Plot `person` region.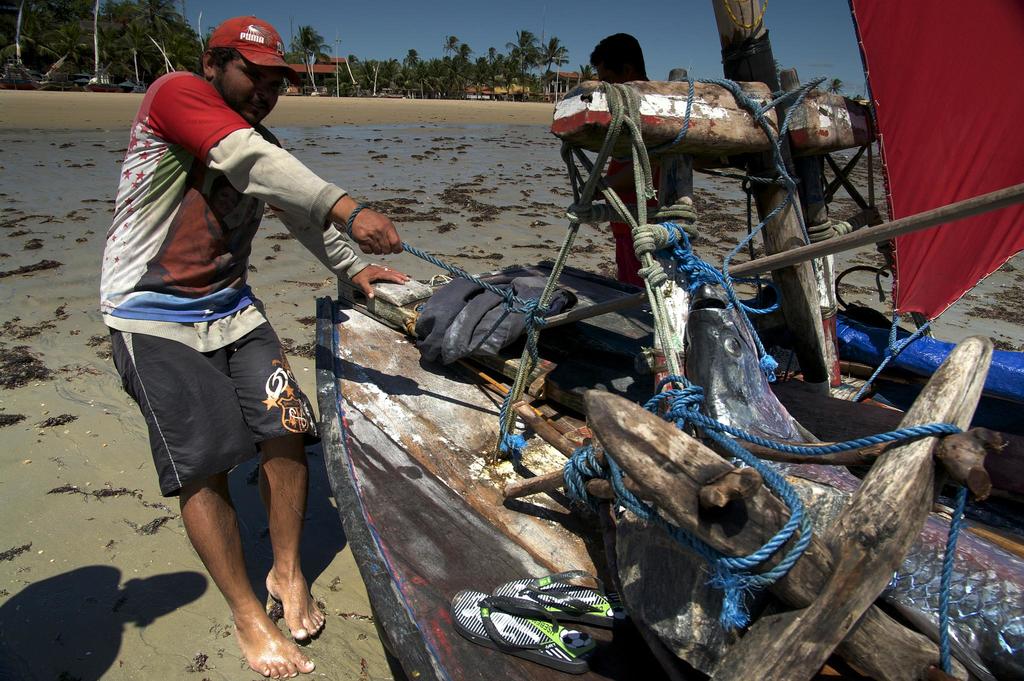
Plotted at crop(98, 17, 408, 674).
